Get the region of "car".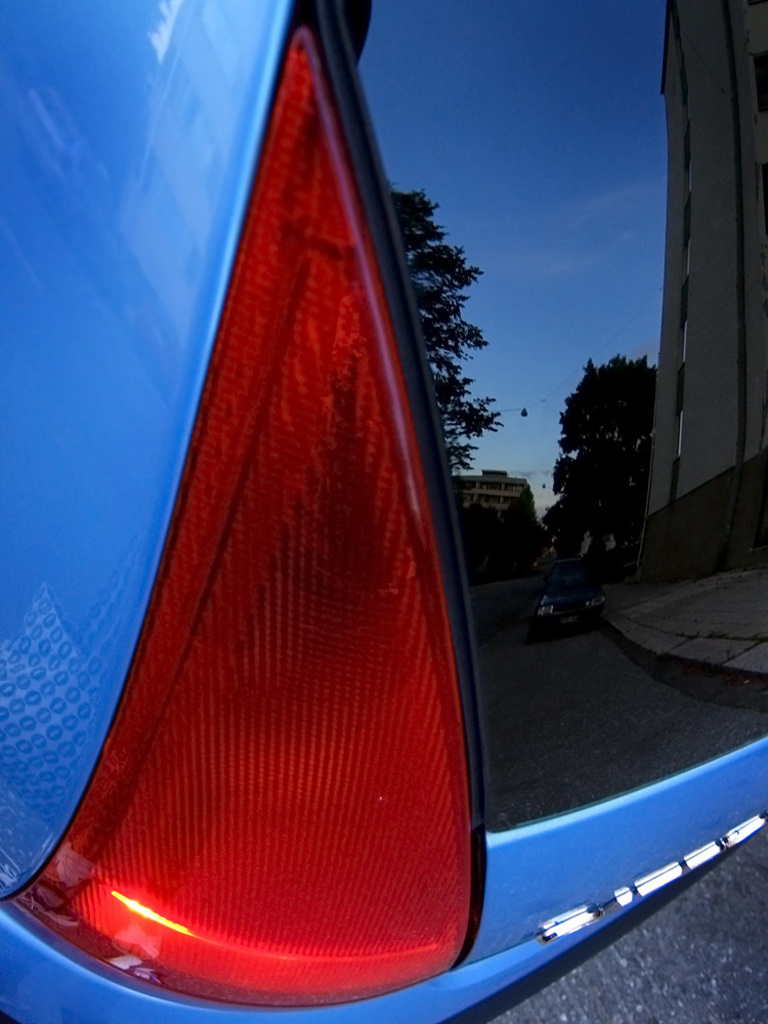
<bbox>0, 0, 767, 1023</bbox>.
